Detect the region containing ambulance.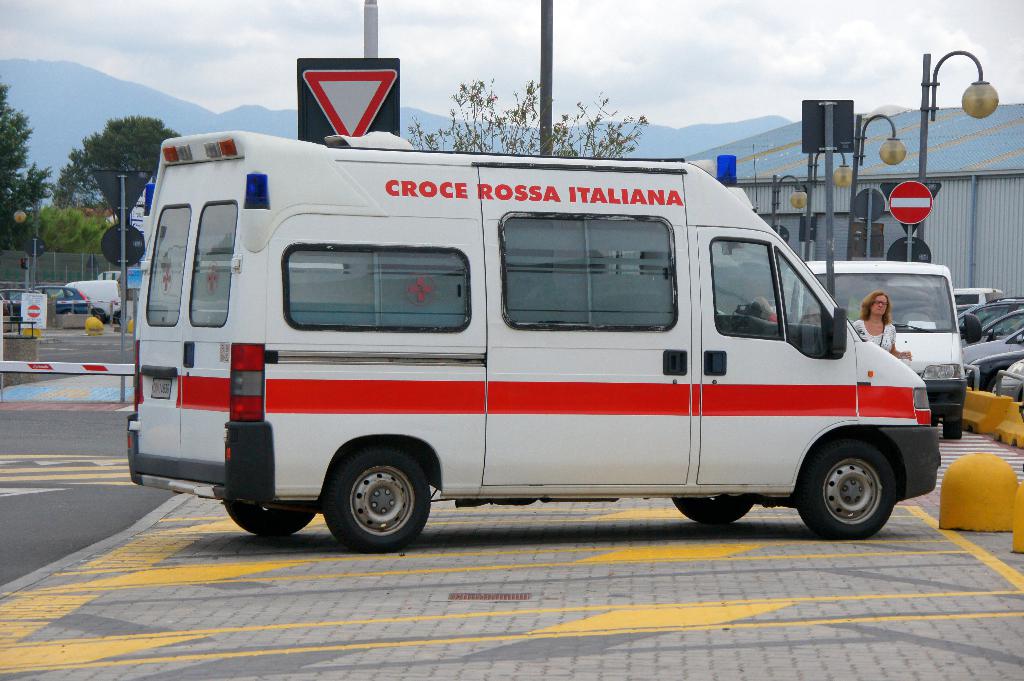
x1=125 y1=129 x2=940 y2=548.
